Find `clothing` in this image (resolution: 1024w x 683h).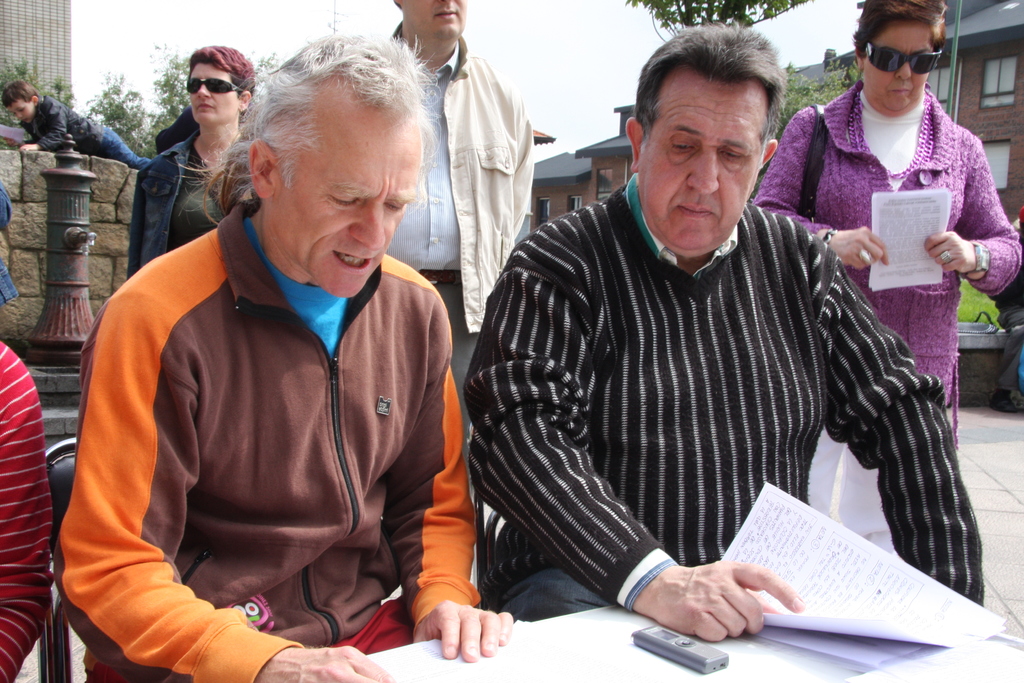
0 327 47 682.
